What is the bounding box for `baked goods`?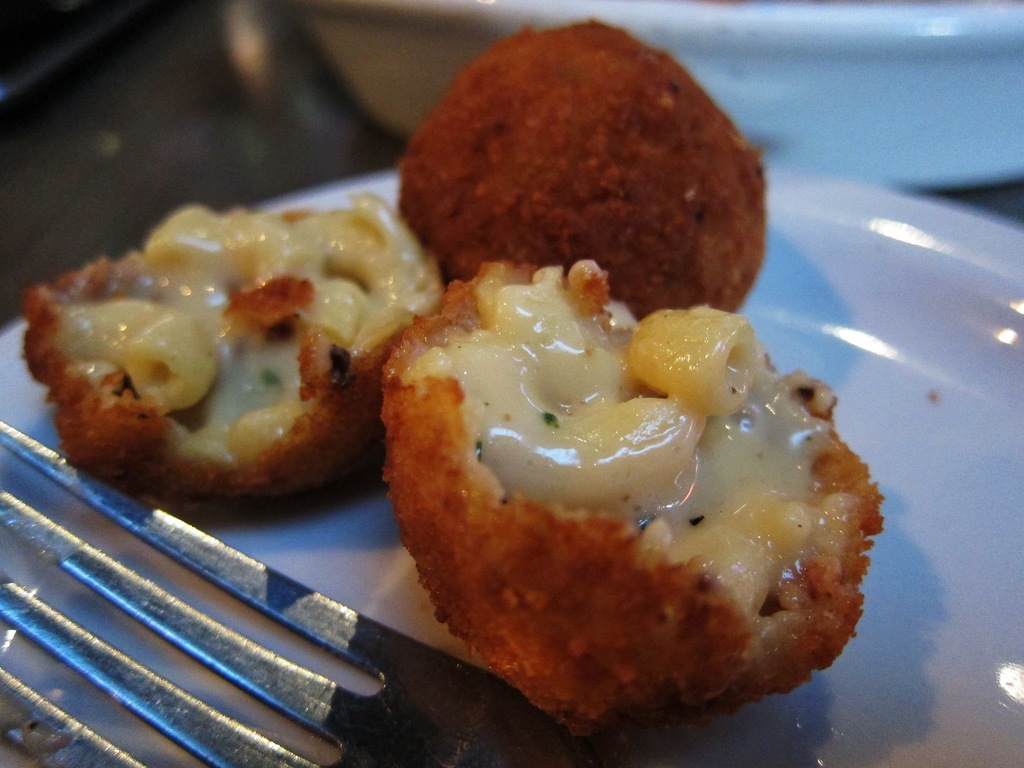
region(376, 254, 891, 743).
